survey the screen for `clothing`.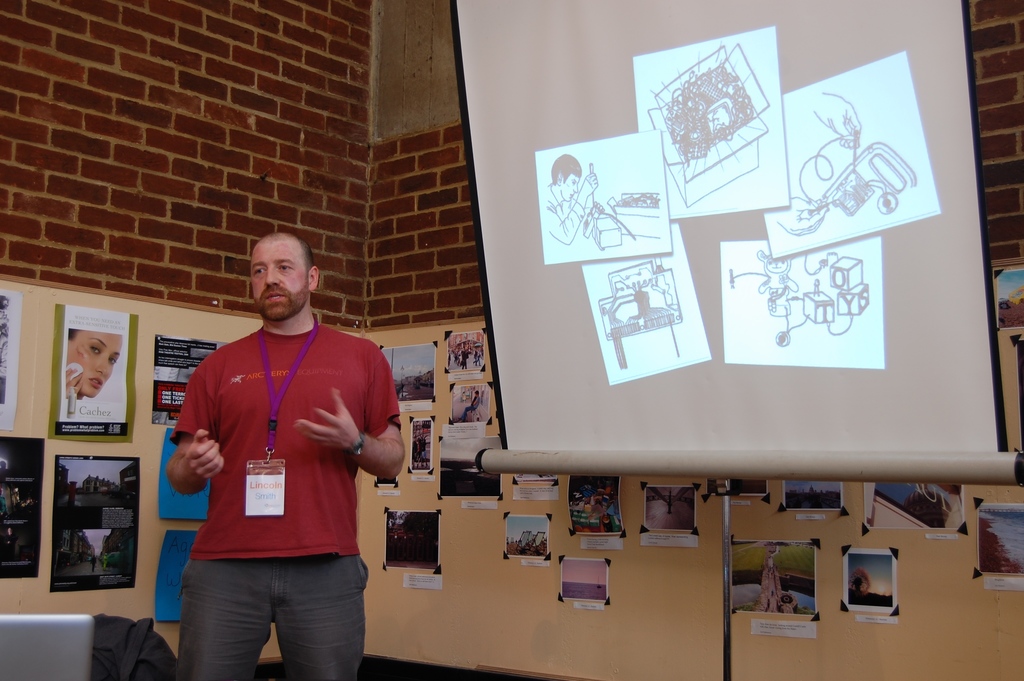
Survey found: (x1=170, y1=306, x2=390, y2=628).
